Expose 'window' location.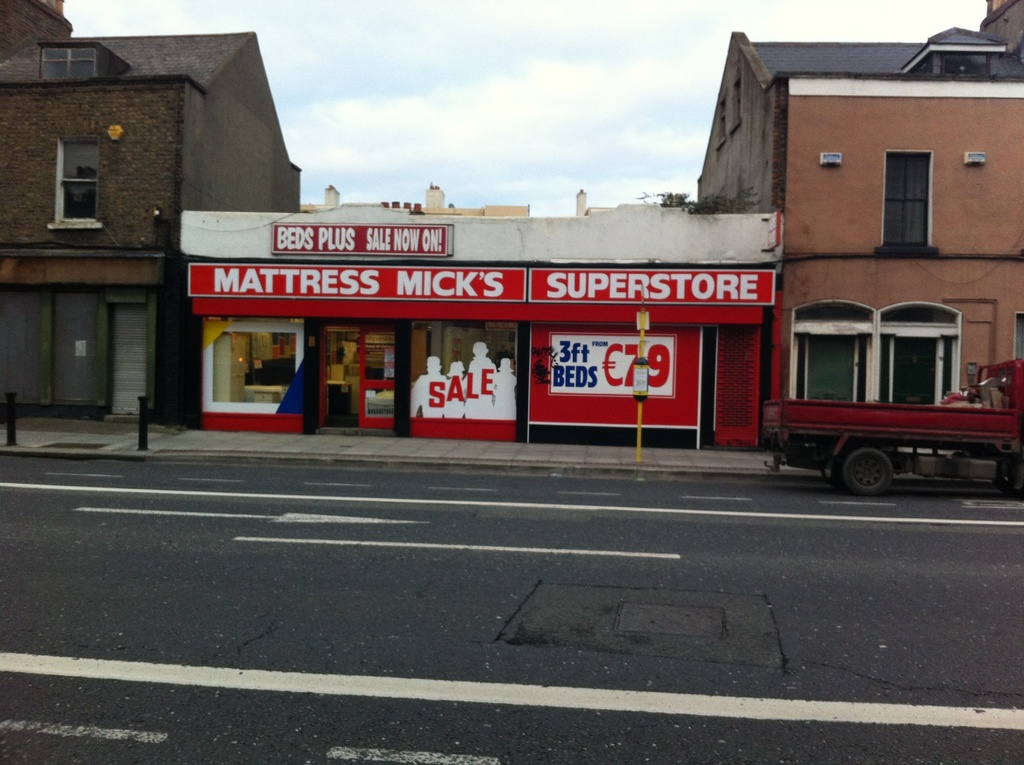
Exposed at <box>881,302,962,399</box>.
